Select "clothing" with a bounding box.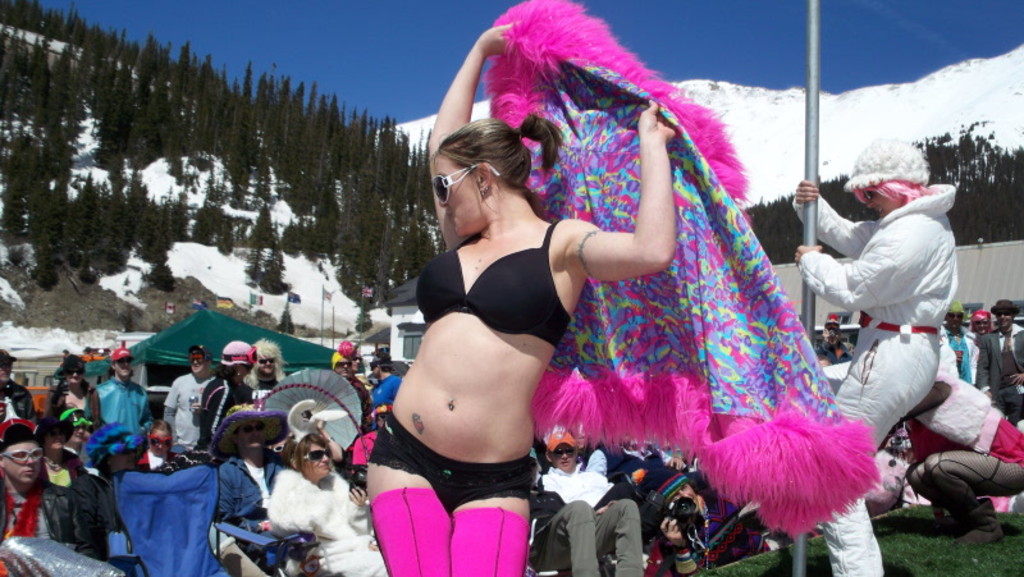
rect(88, 374, 159, 438).
